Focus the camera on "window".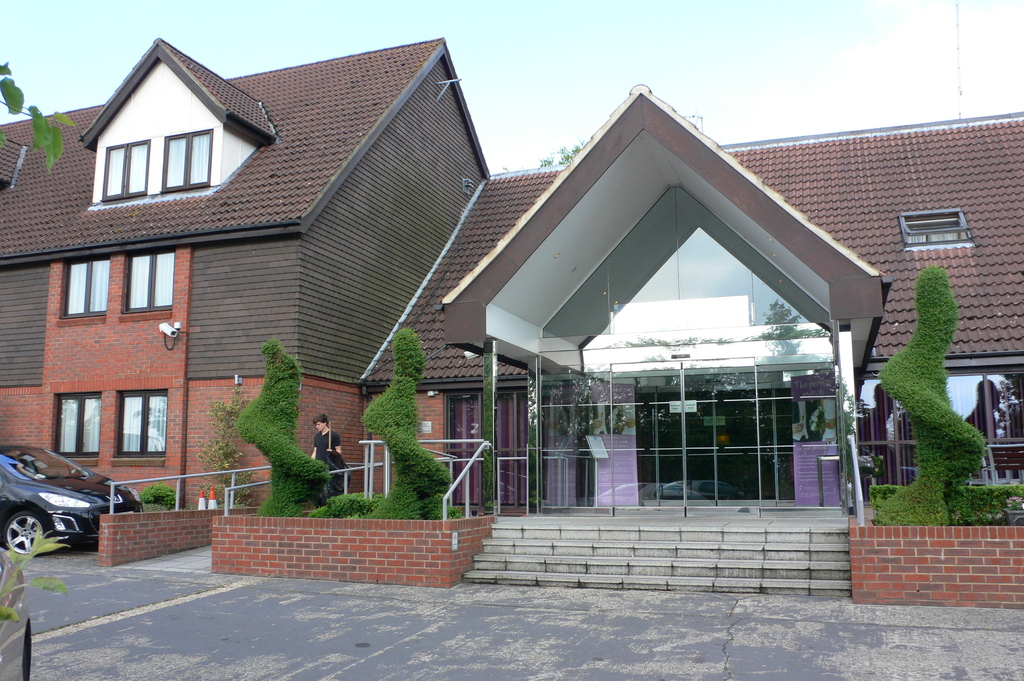
Focus region: (left=168, top=134, right=211, bottom=188).
